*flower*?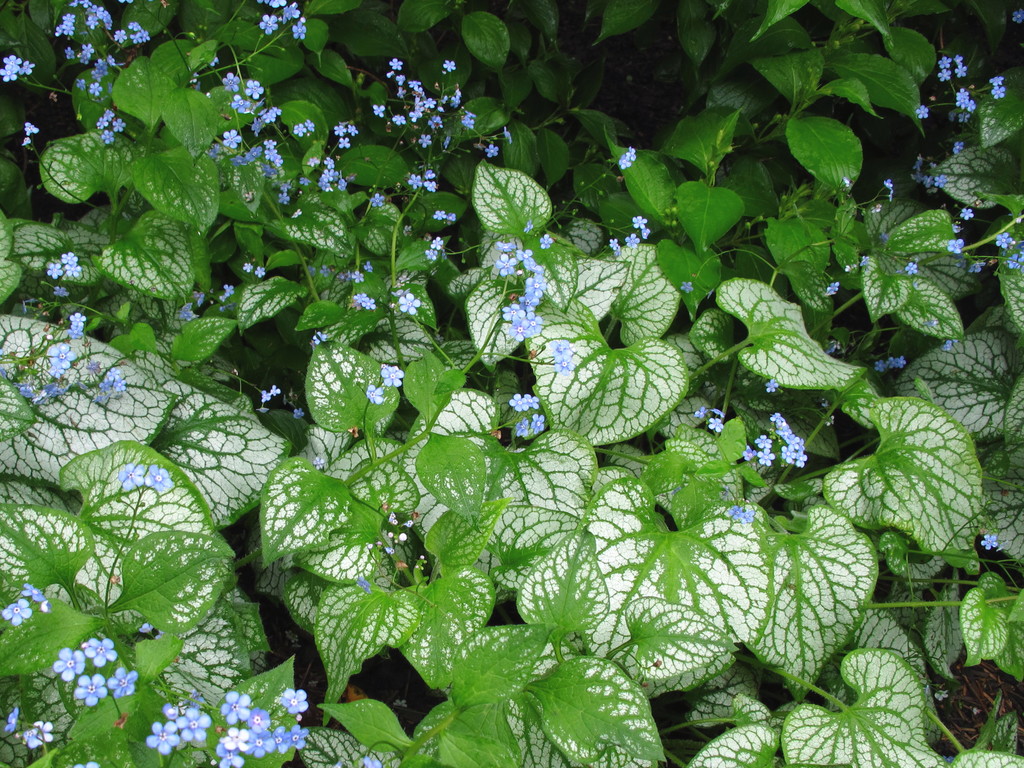
x1=429 y1=237 x2=442 y2=250
